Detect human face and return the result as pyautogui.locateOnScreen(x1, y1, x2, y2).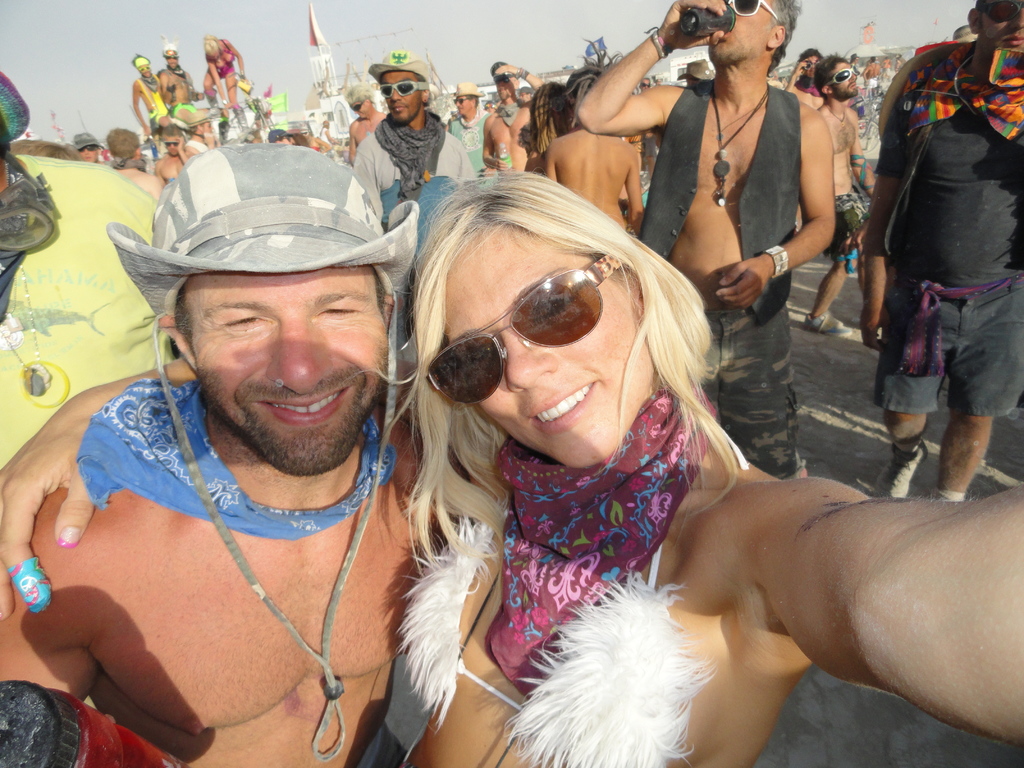
pyautogui.locateOnScreen(381, 67, 426, 118).
